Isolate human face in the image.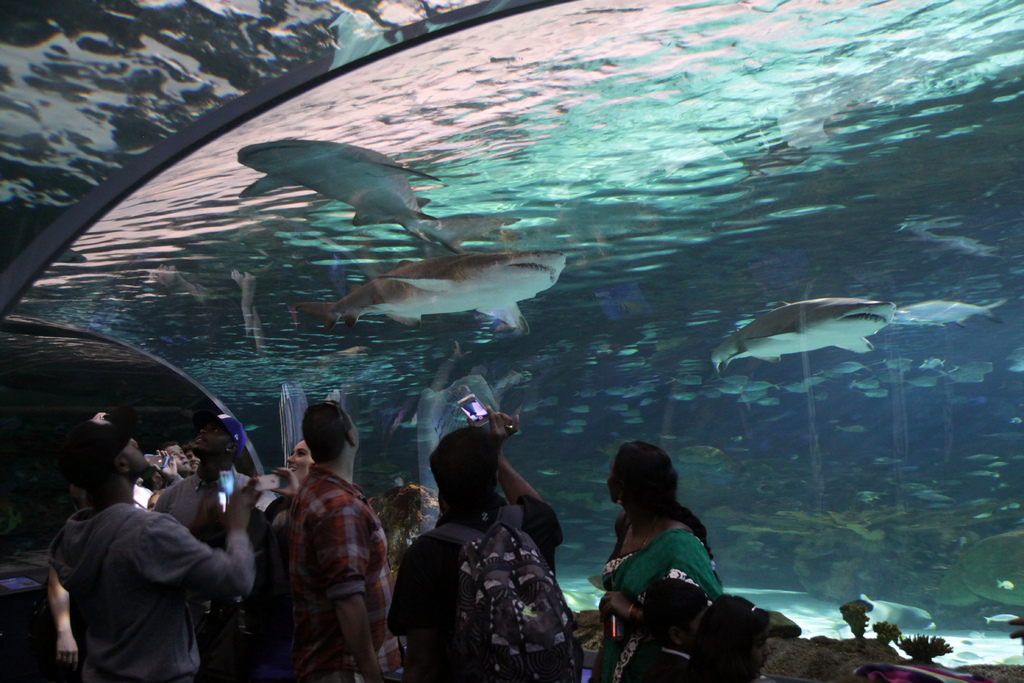
Isolated region: <box>608,460,617,503</box>.
